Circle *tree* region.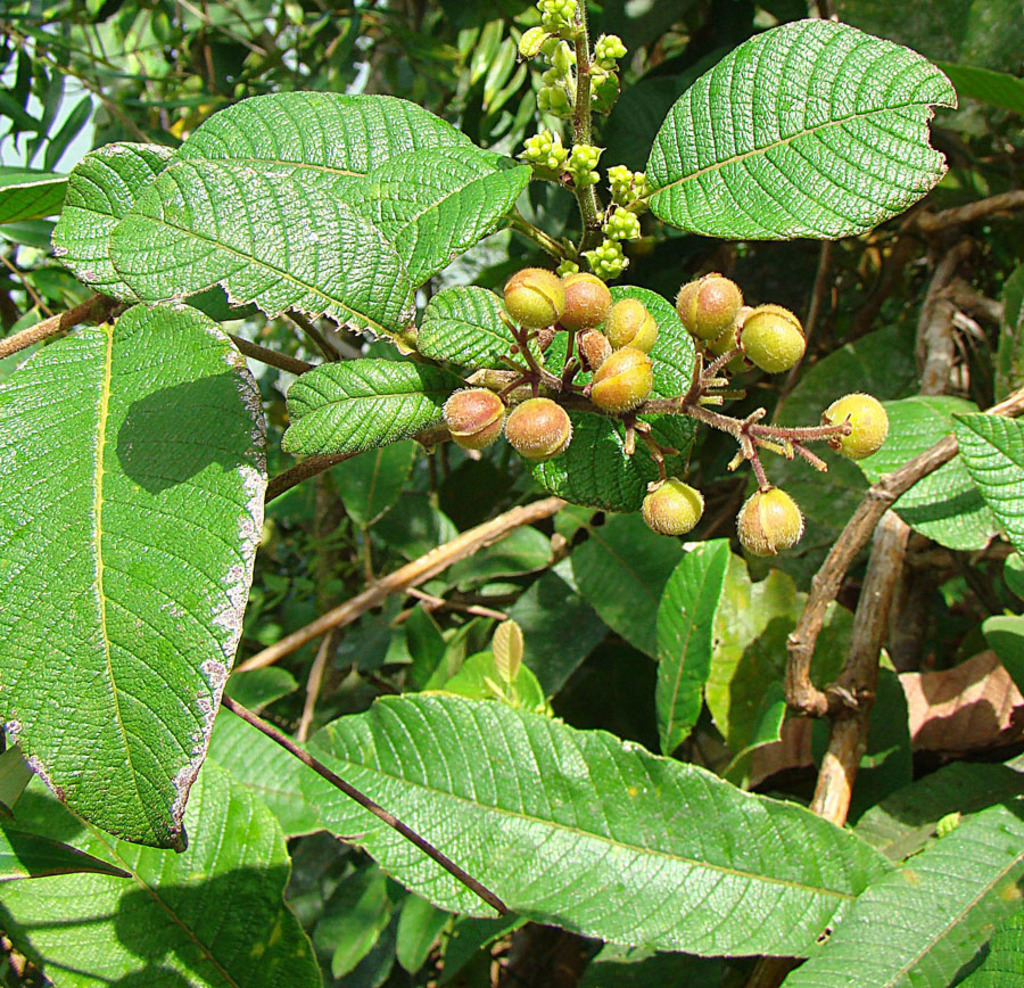
Region: {"left": 0, "top": 0, "right": 1023, "bottom": 987}.
